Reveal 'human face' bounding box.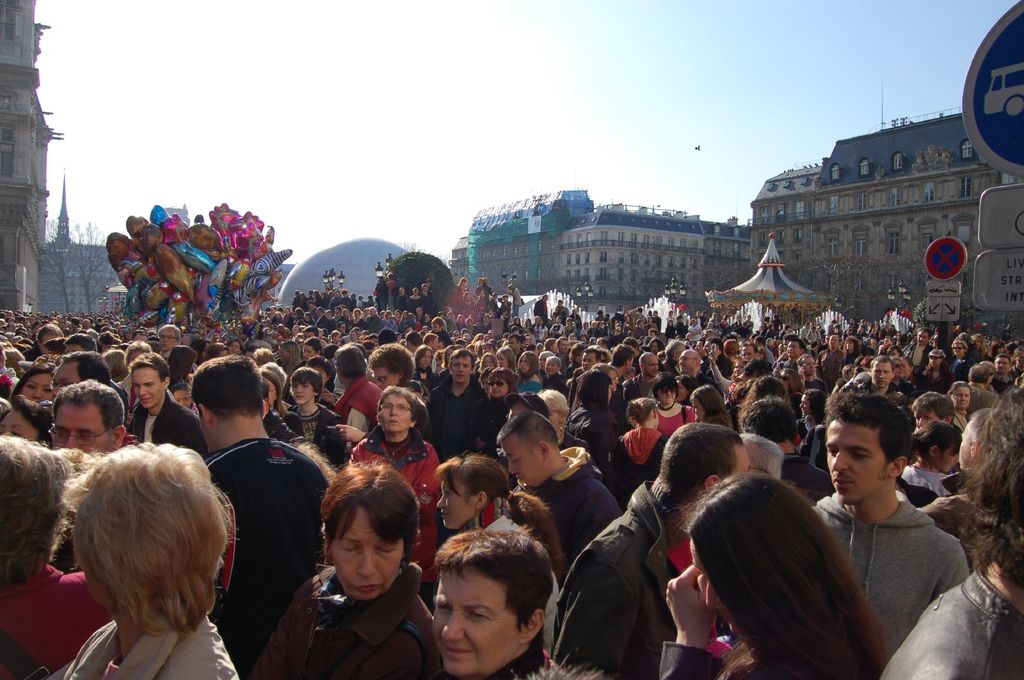
Revealed: region(927, 354, 942, 366).
